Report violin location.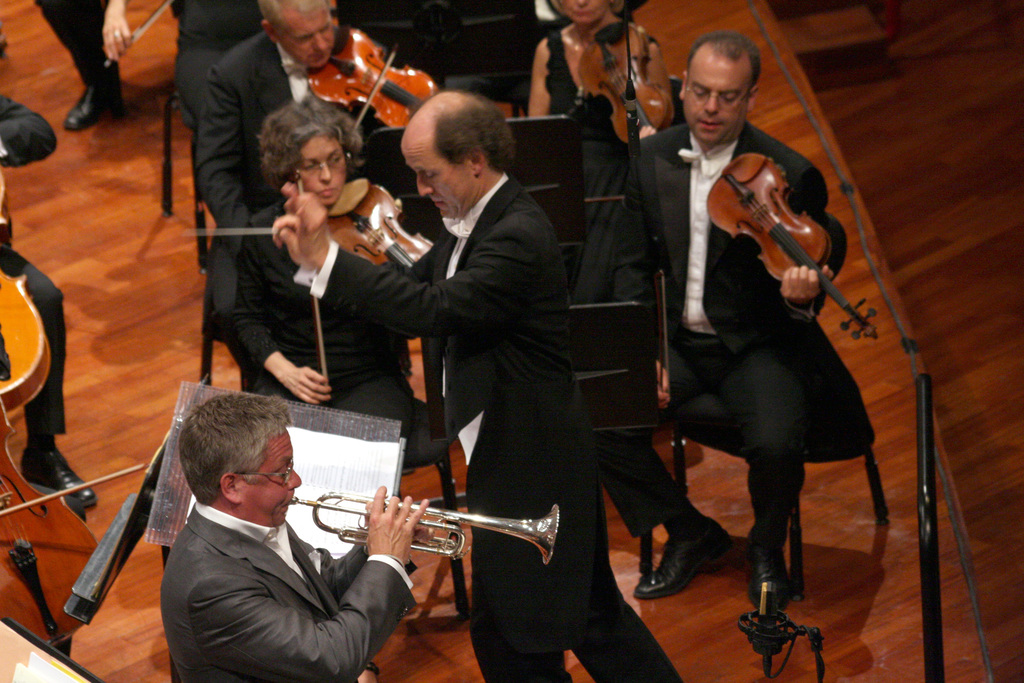
Report: [x1=578, y1=19, x2=673, y2=146].
